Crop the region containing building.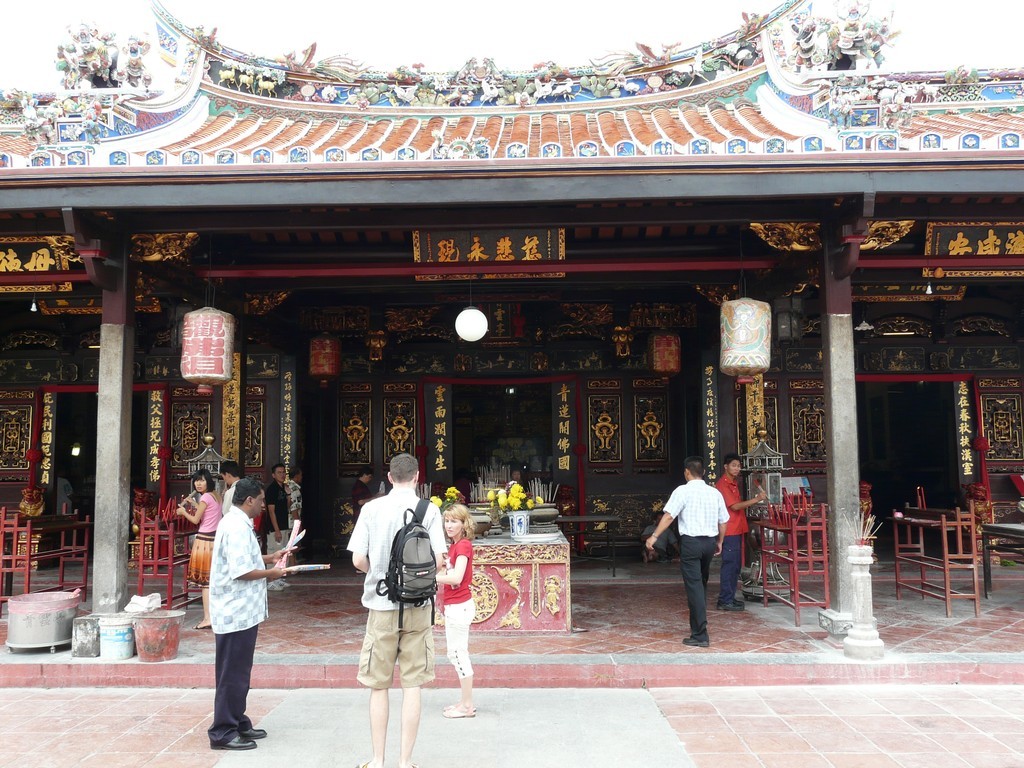
Crop region: [0, 0, 1023, 650].
